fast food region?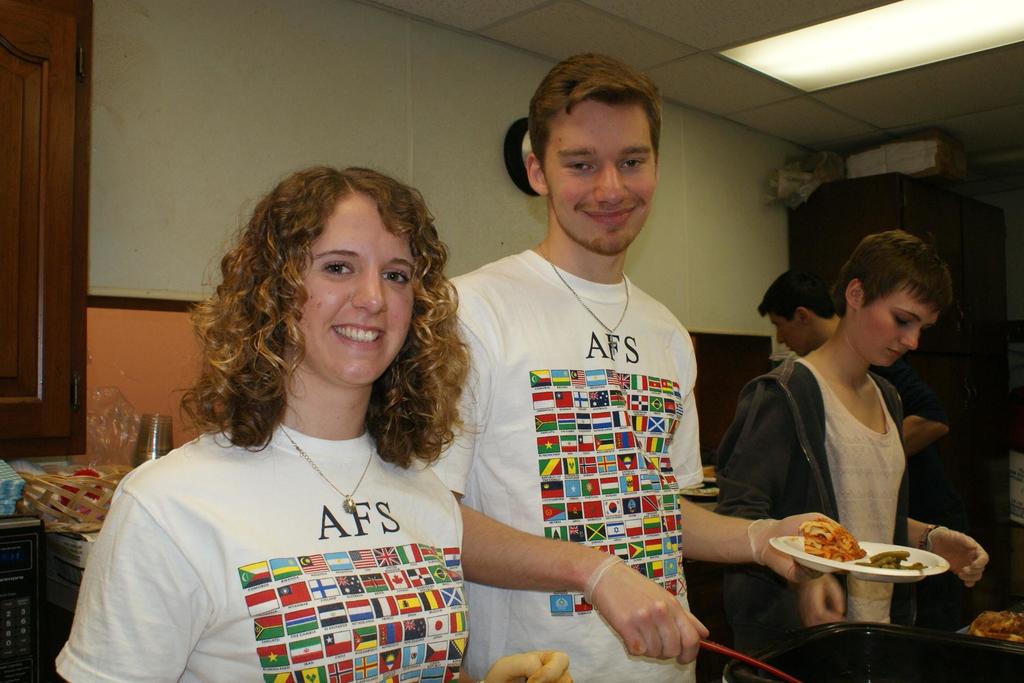
[965,608,1023,645]
